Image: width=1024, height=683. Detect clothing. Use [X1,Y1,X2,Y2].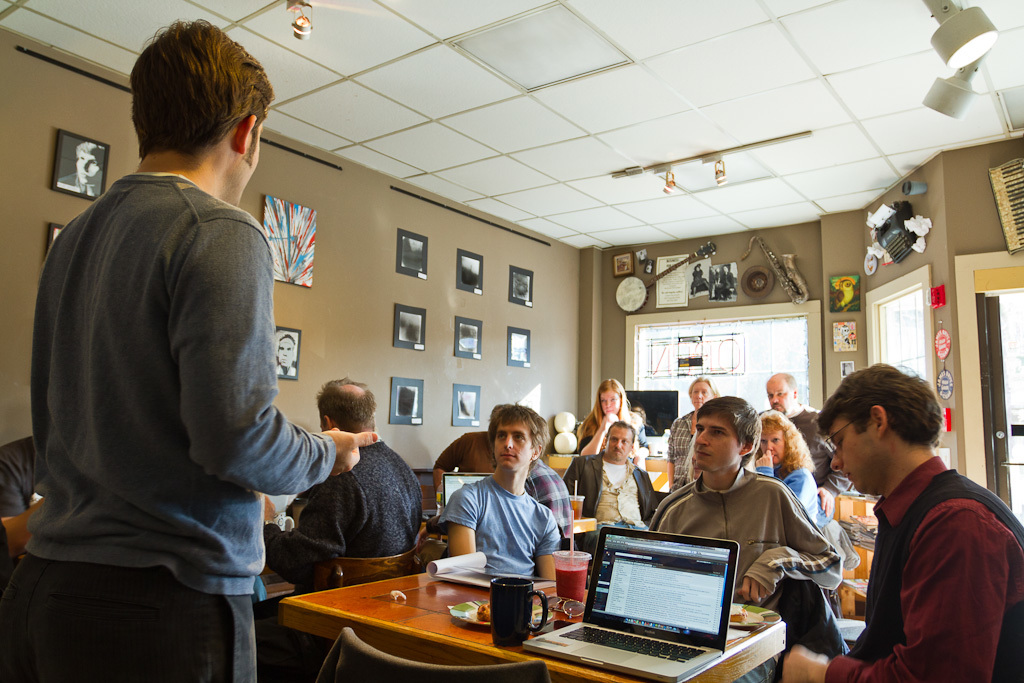
[572,410,636,453].
